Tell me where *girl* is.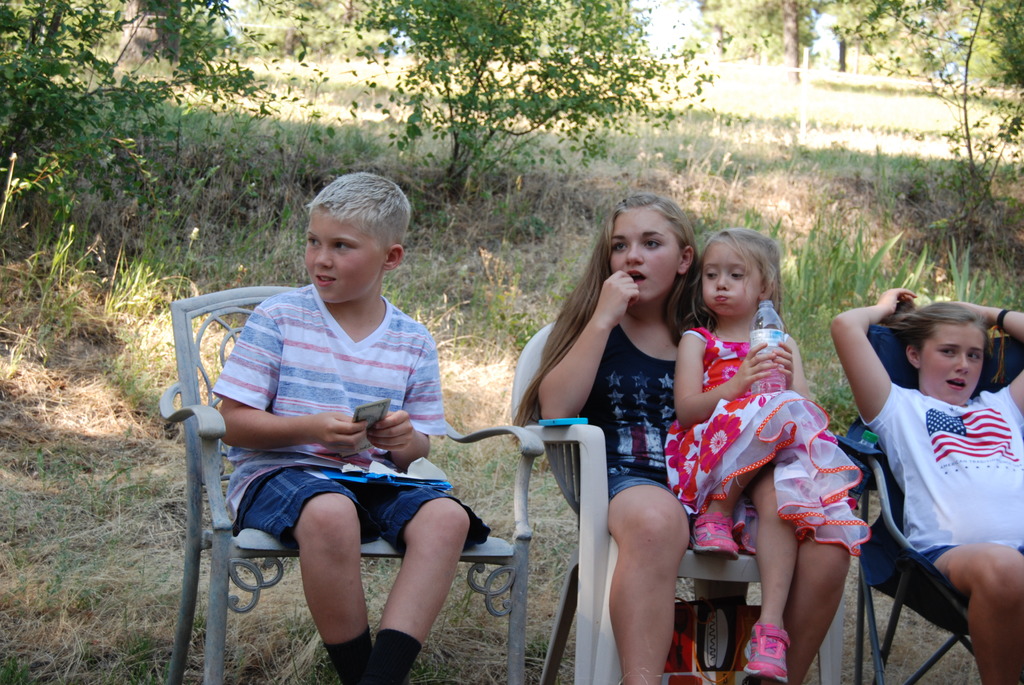
*girl* is at detection(666, 232, 868, 684).
